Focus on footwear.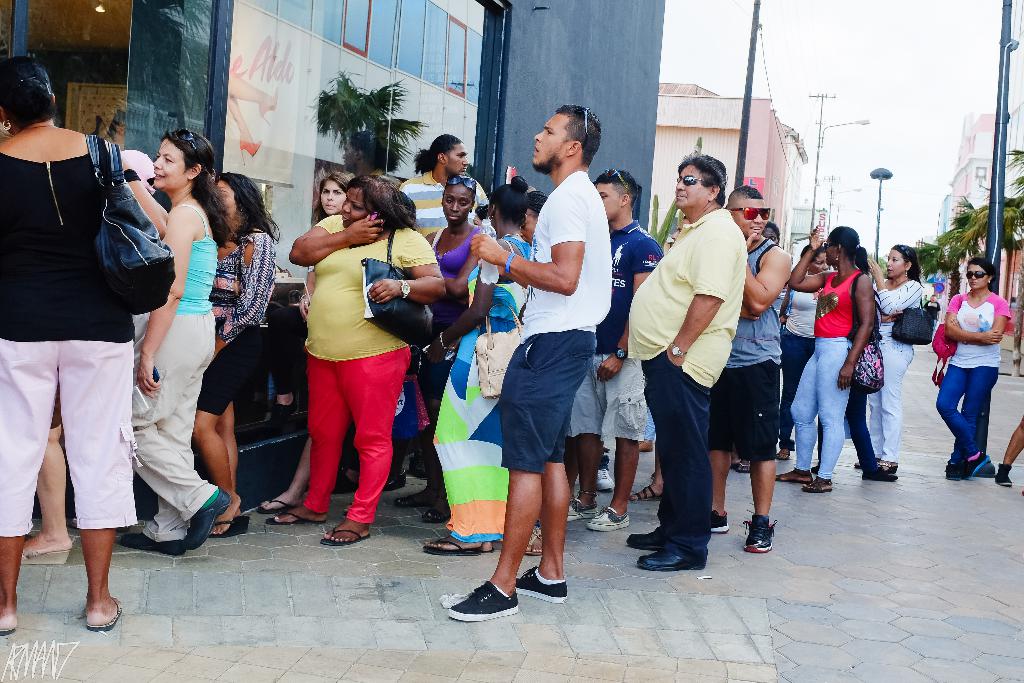
Focused at 637,546,703,570.
